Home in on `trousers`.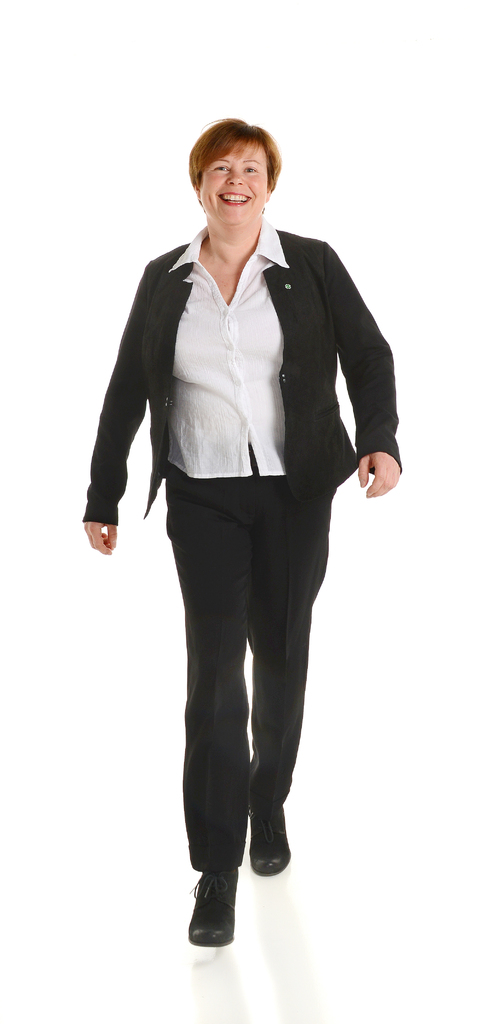
Homed in at rect(165, 442, 331, 867).
